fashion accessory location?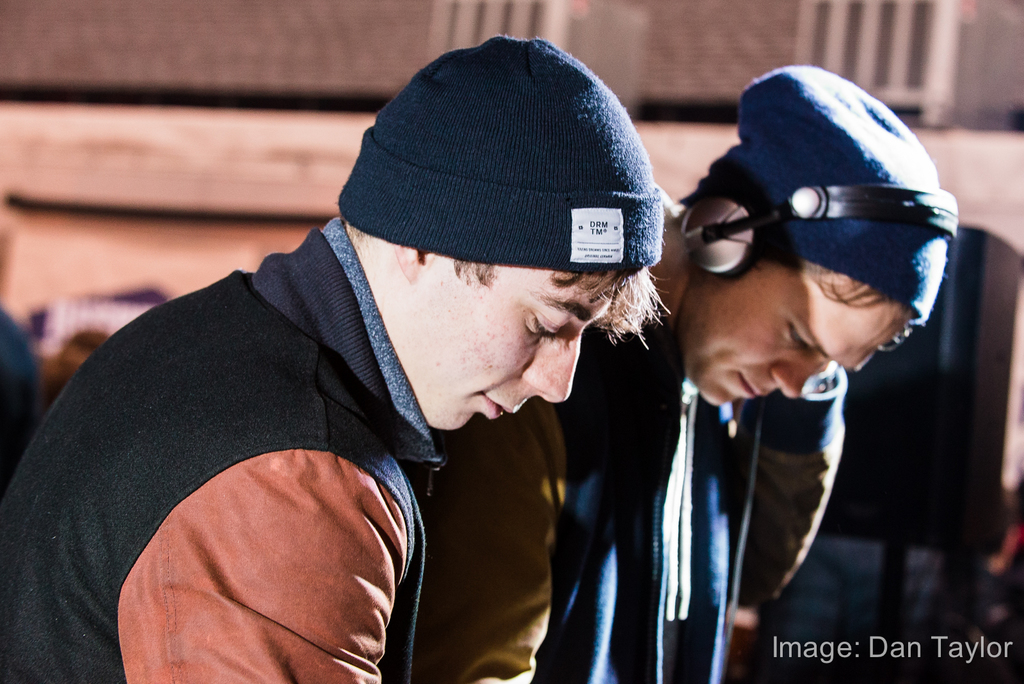
(left=338, top=35, right=662, bottom=275)
